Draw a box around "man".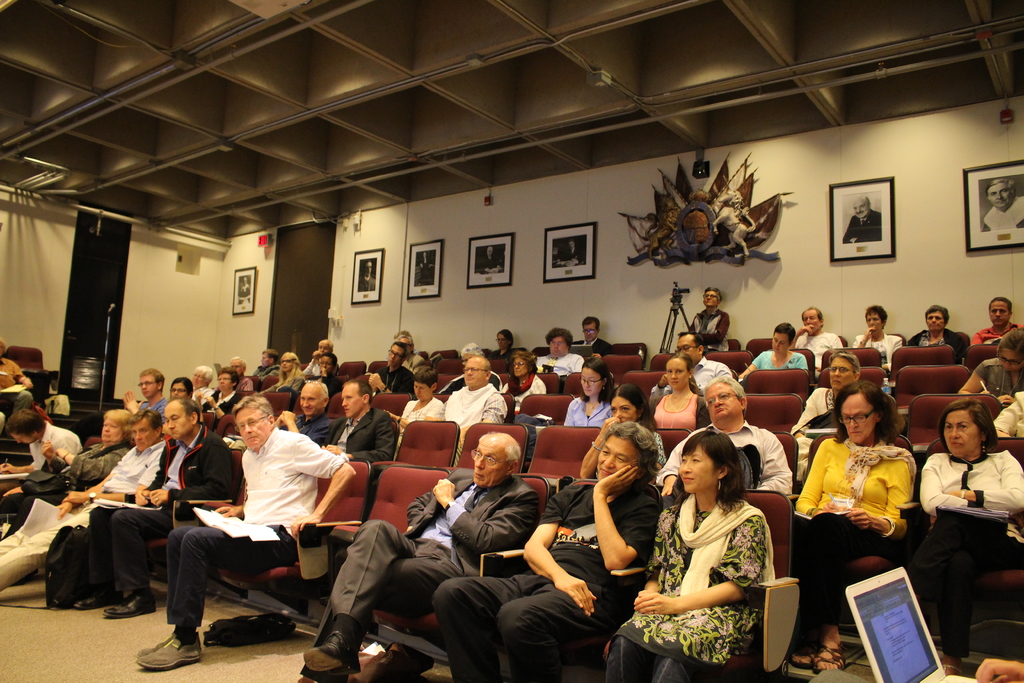
bbox=(479, 248, 502, 274).
